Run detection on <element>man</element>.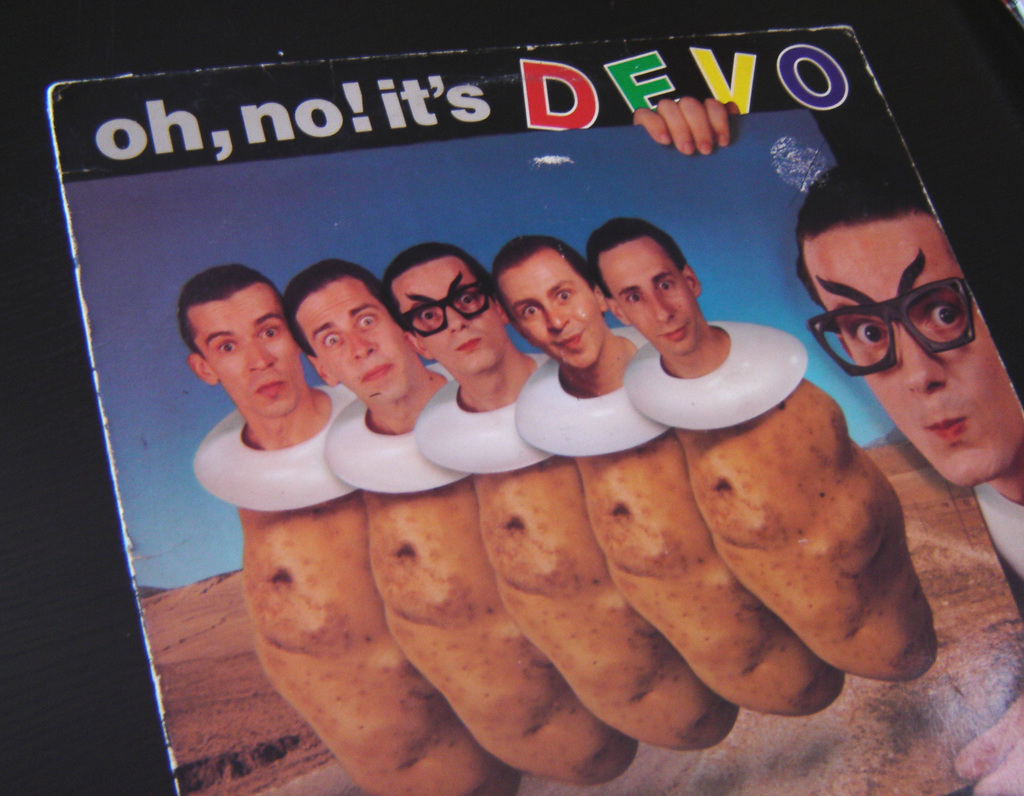
Result: bbox=[492, 239, 640, 398].
